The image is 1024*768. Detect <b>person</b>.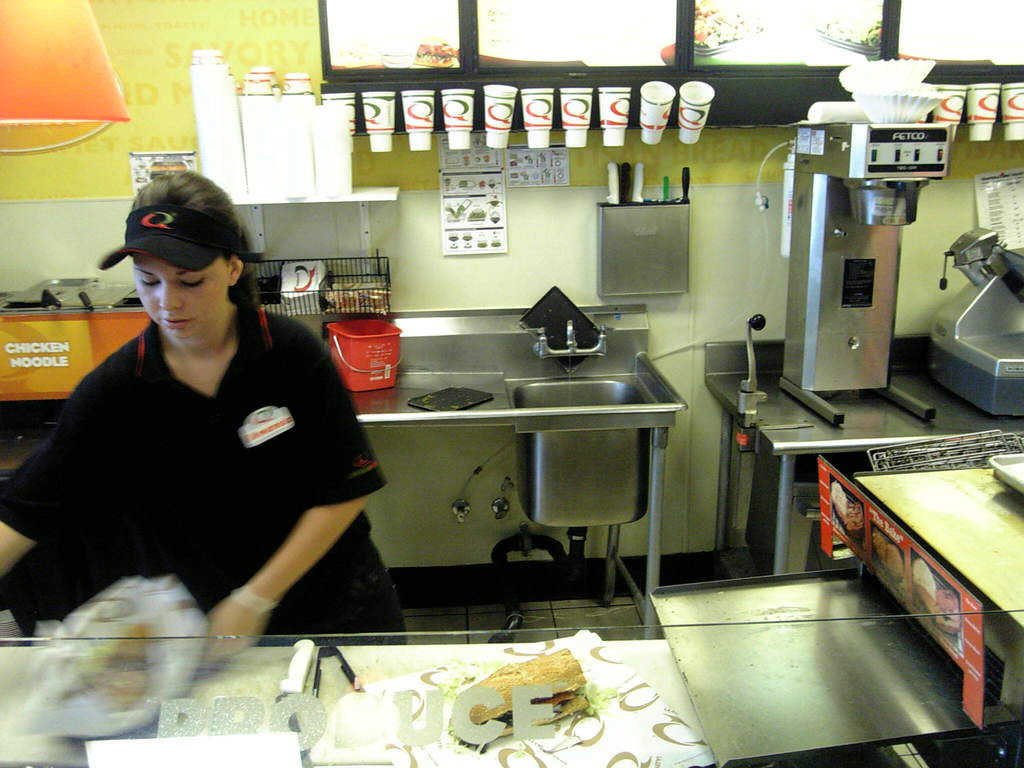
Detection: Rect(25, 177, 378, 684).
